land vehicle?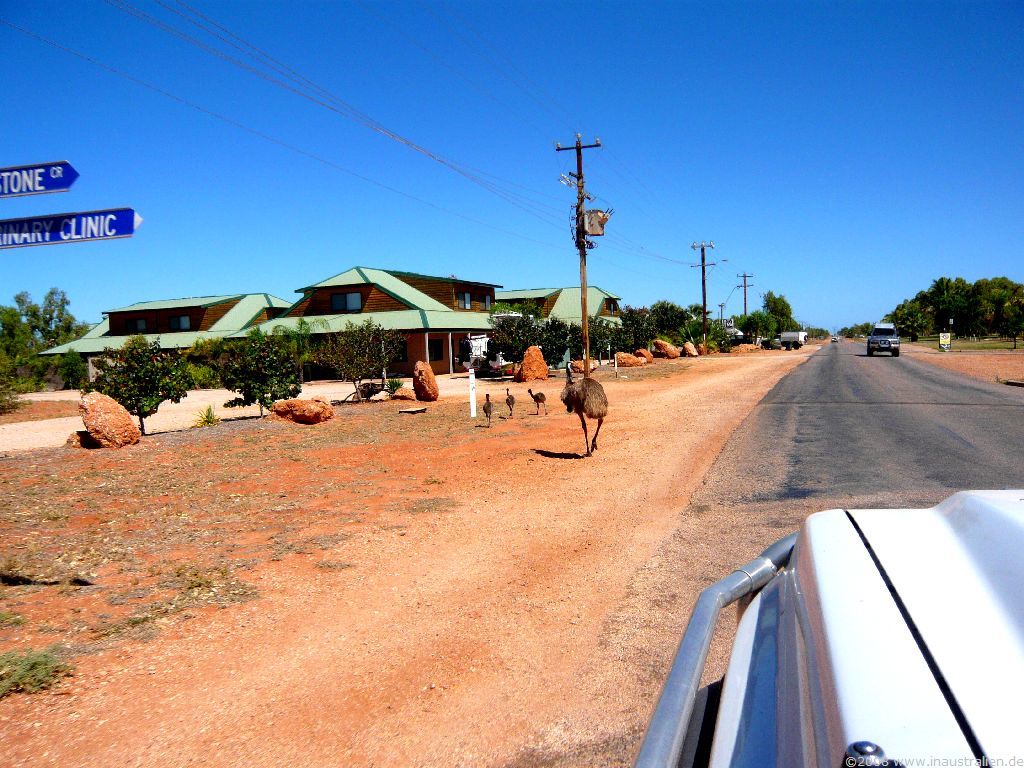
{"left": 649, "top": 479, "right": 1023, "bottom": 767}
